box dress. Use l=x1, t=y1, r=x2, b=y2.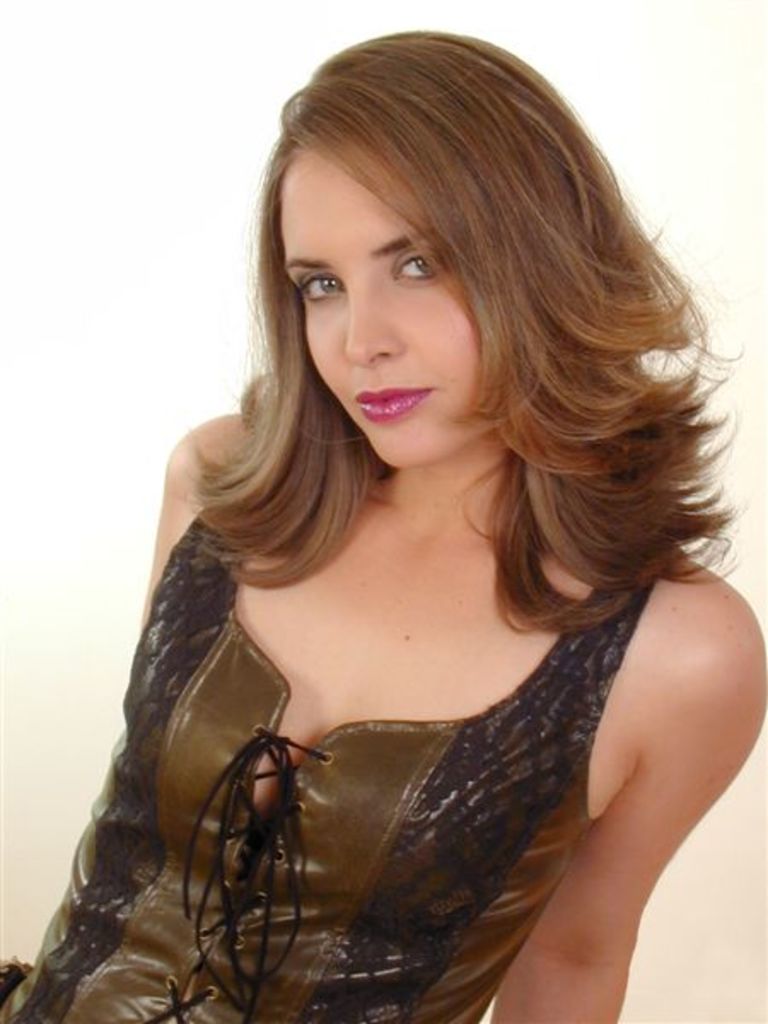
l=0, t=570, r=662, b=1022.
